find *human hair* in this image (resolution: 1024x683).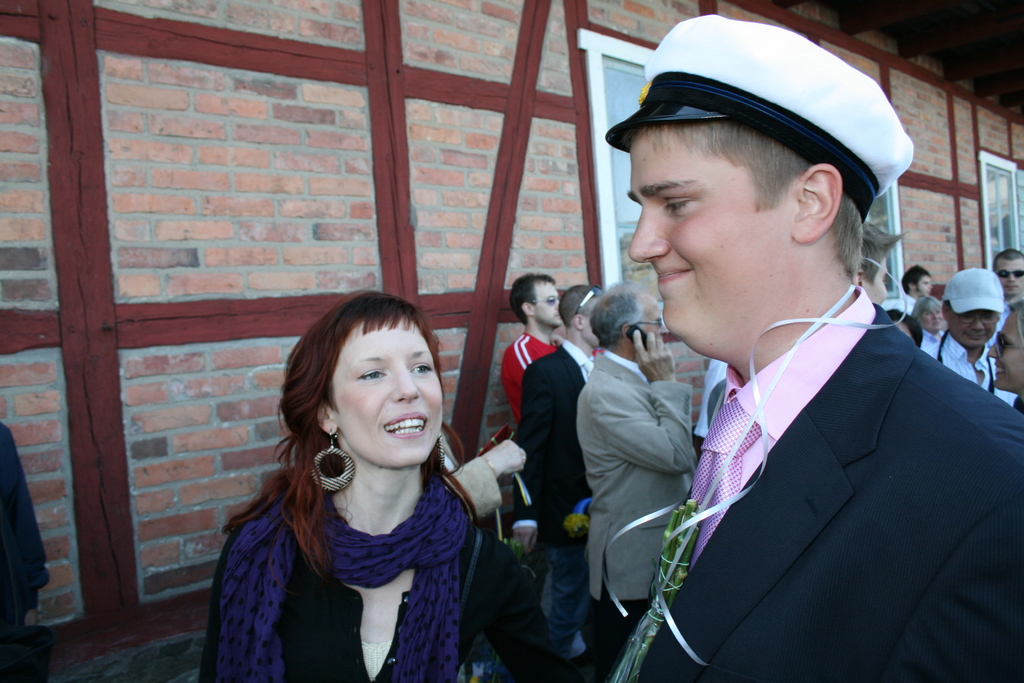
265,299,465,588.
